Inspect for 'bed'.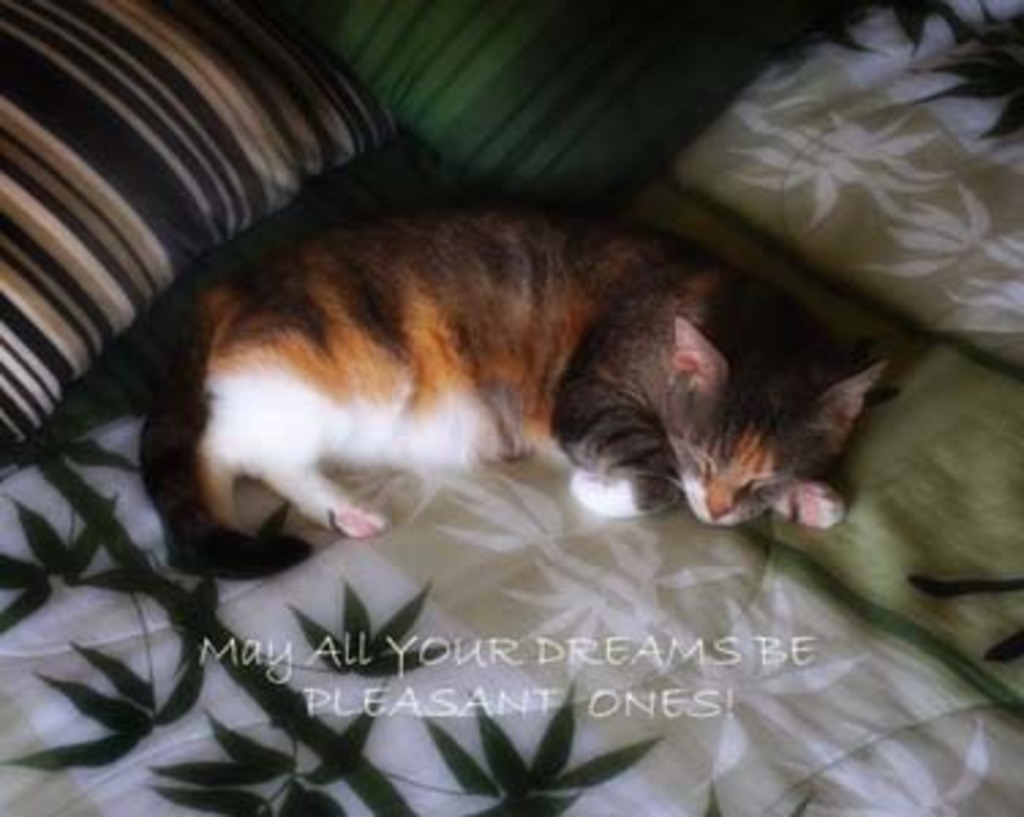
Inspection: (x1=0, y1=0, x2=1021, y2=814).
